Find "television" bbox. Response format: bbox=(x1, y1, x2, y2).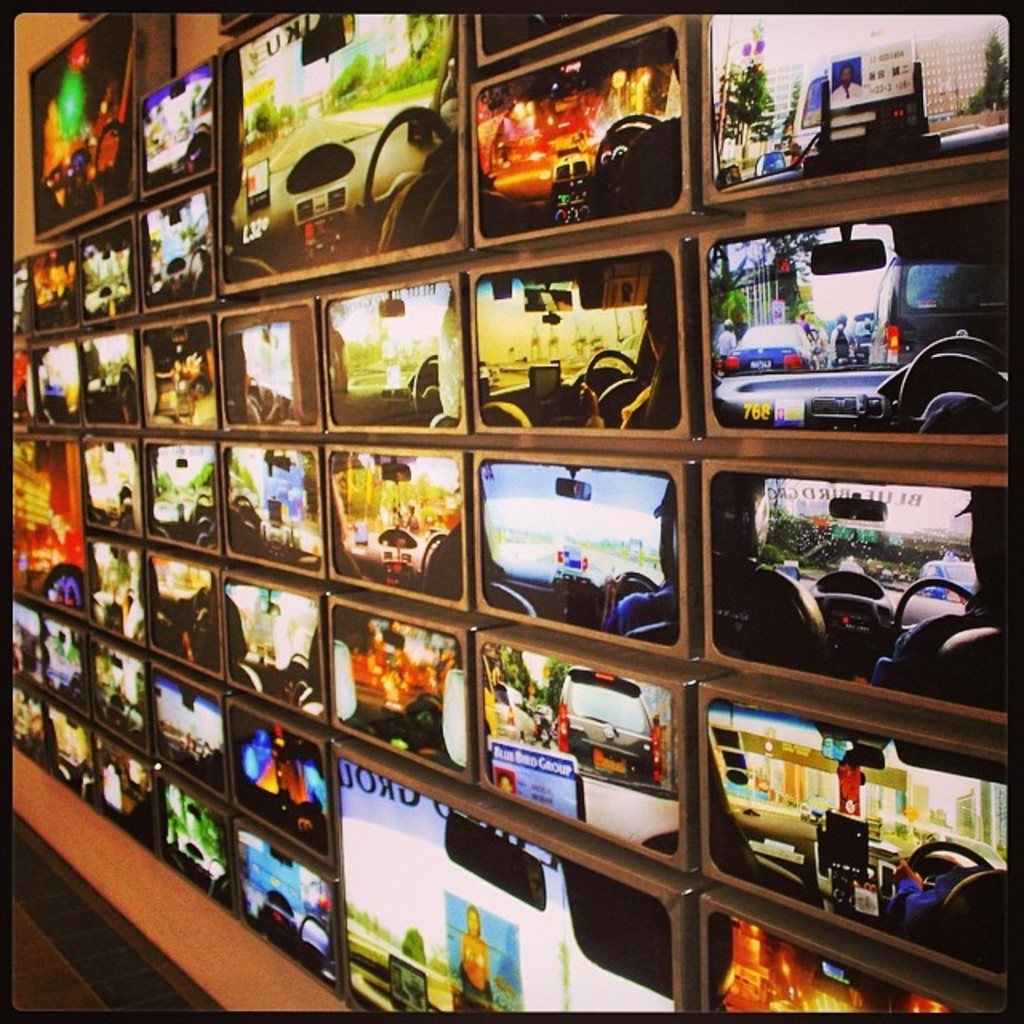
bbox=(235, 830, 336, 982).
